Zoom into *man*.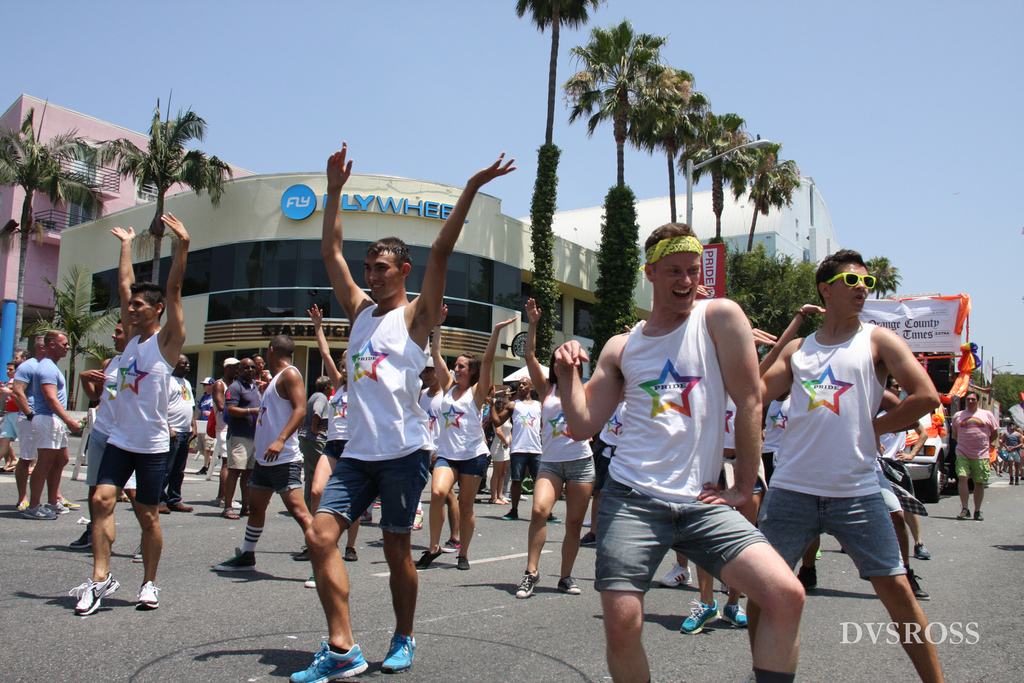
Zoom target: Rect(755, 248, 954, 682).
